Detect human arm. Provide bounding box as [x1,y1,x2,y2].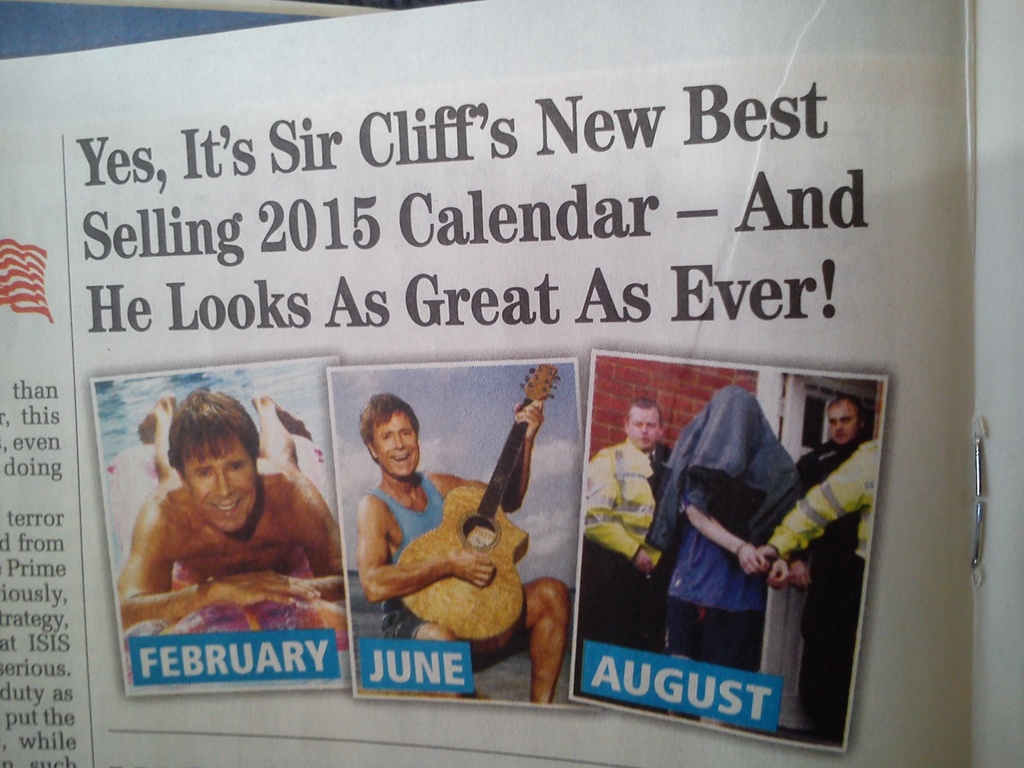
[584,454,664,576].
